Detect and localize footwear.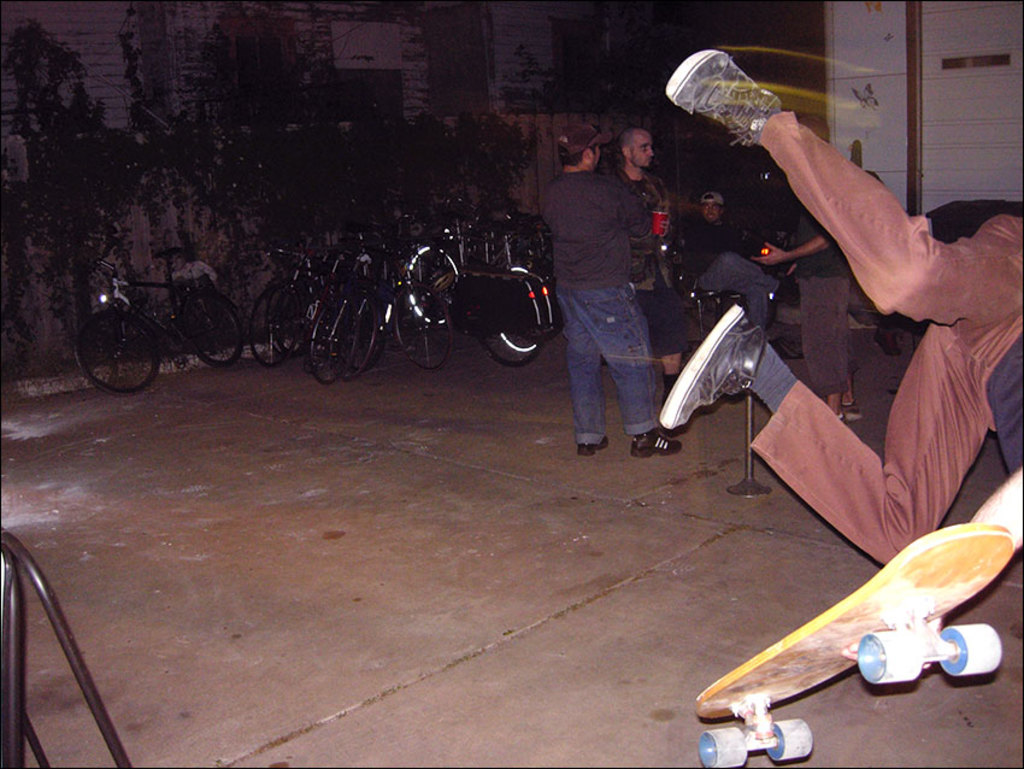
Localized at 672 34 807 181.
